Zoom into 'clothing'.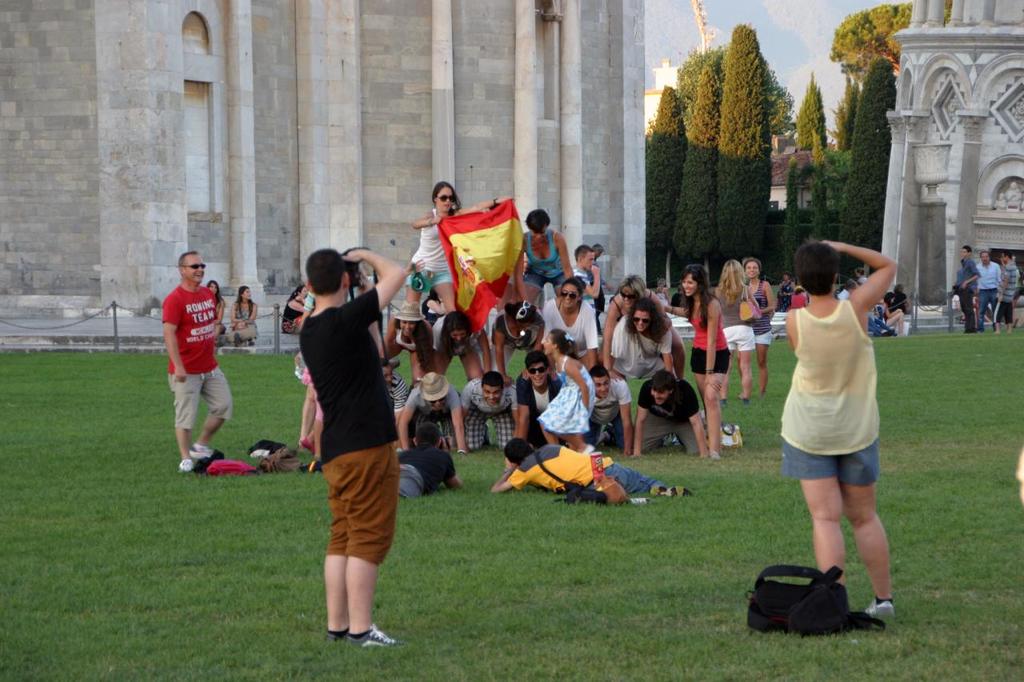
Zoom target: 790,297,807,306.
